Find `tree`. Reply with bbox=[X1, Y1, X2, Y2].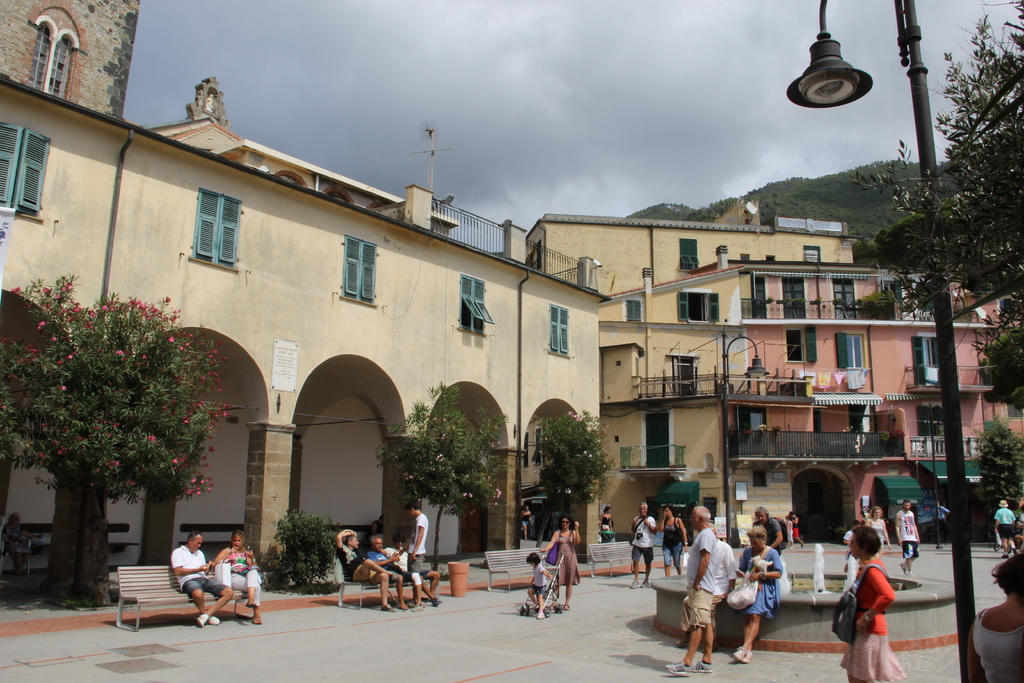
bbox=[974, 410, 1023, 528].
